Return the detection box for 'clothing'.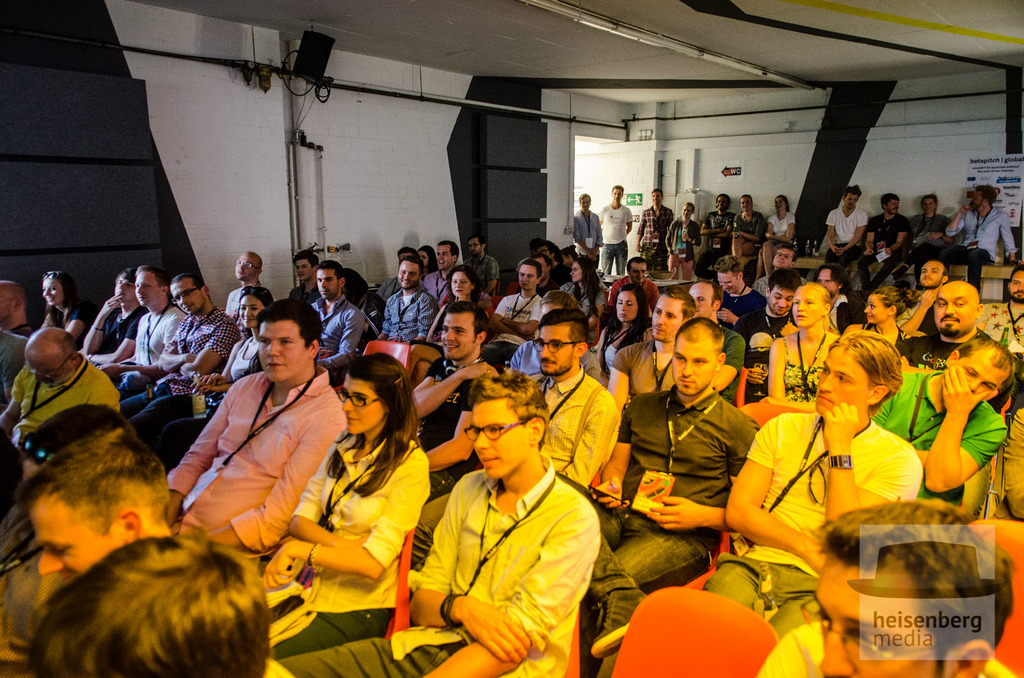
(383, 290, 439, 347).
